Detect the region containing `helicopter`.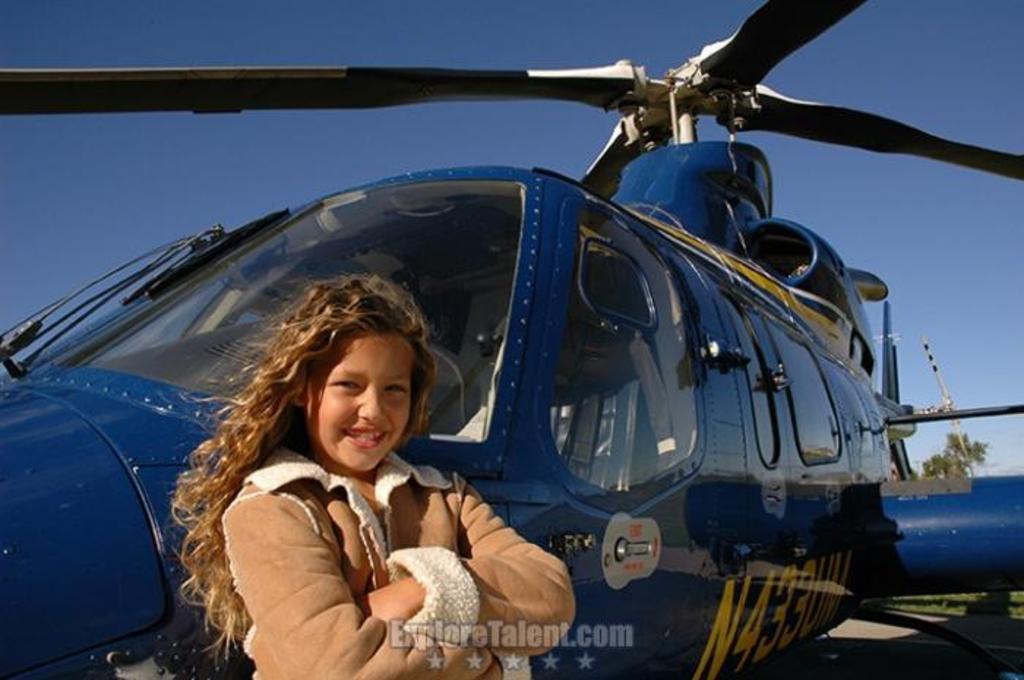
(left=59, top=0, right=1023, bottom=655).
